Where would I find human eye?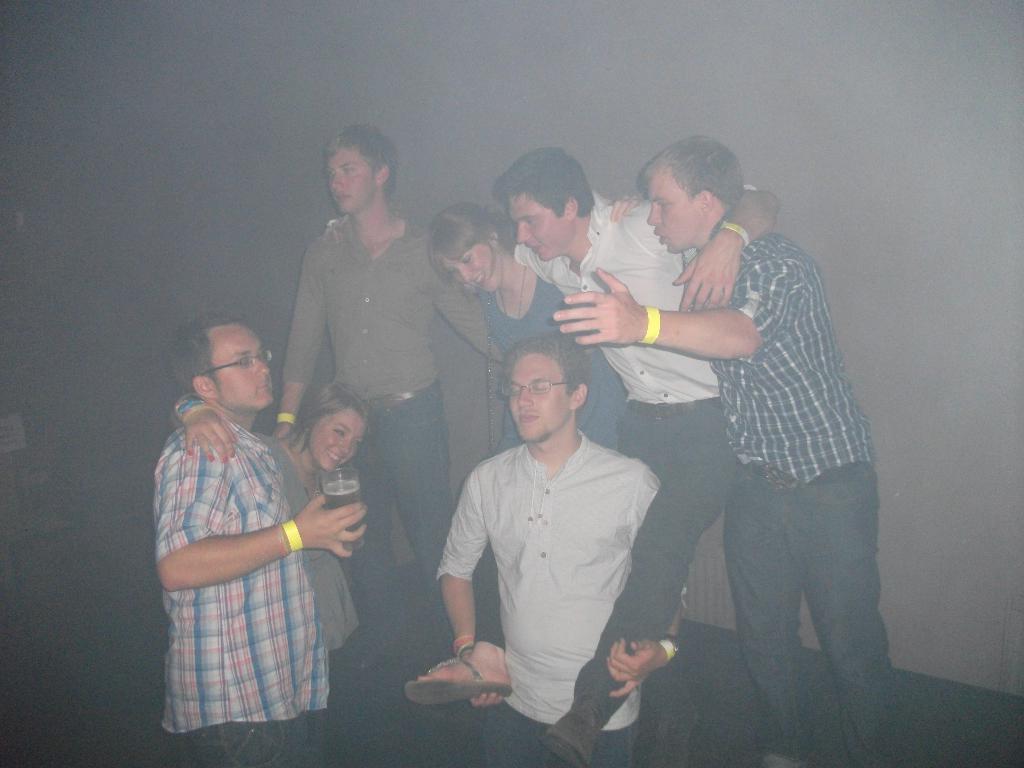
At bbox(351, 440, 361, 450).
